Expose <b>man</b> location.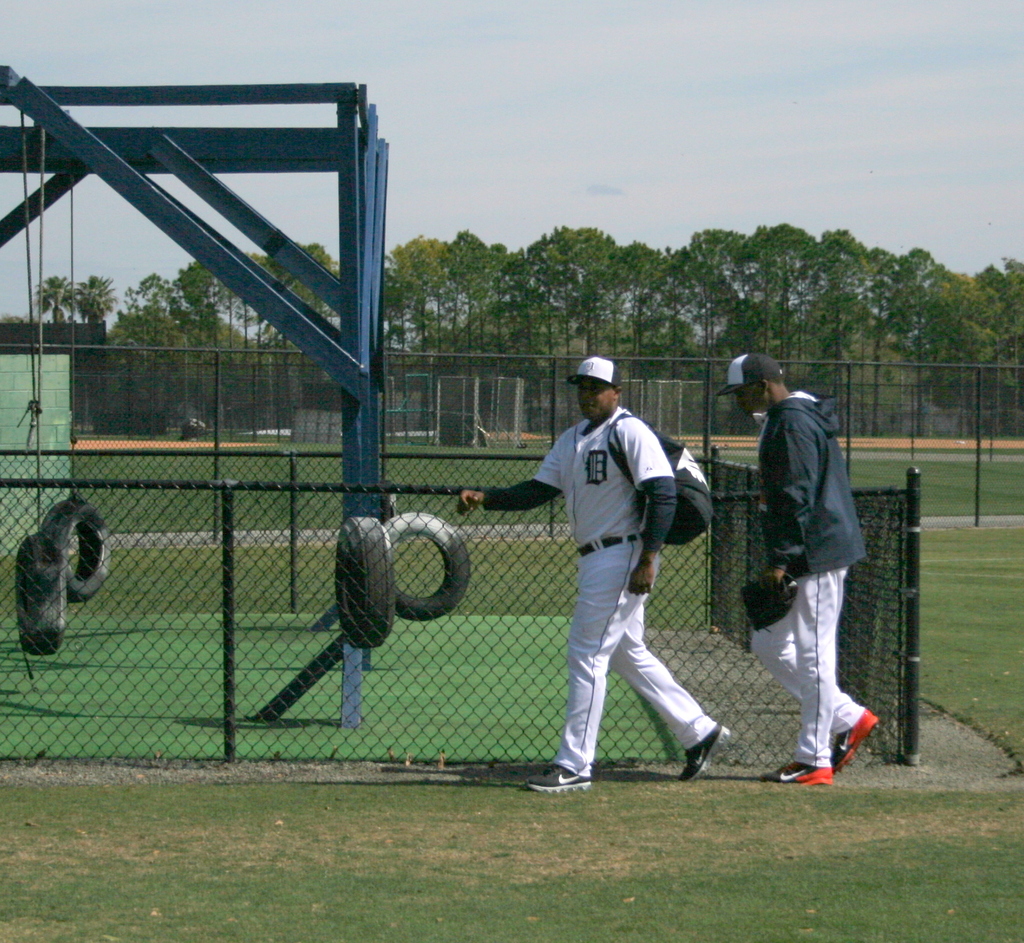
Exposed at left=728, top=350, right=884, bottom=788.
